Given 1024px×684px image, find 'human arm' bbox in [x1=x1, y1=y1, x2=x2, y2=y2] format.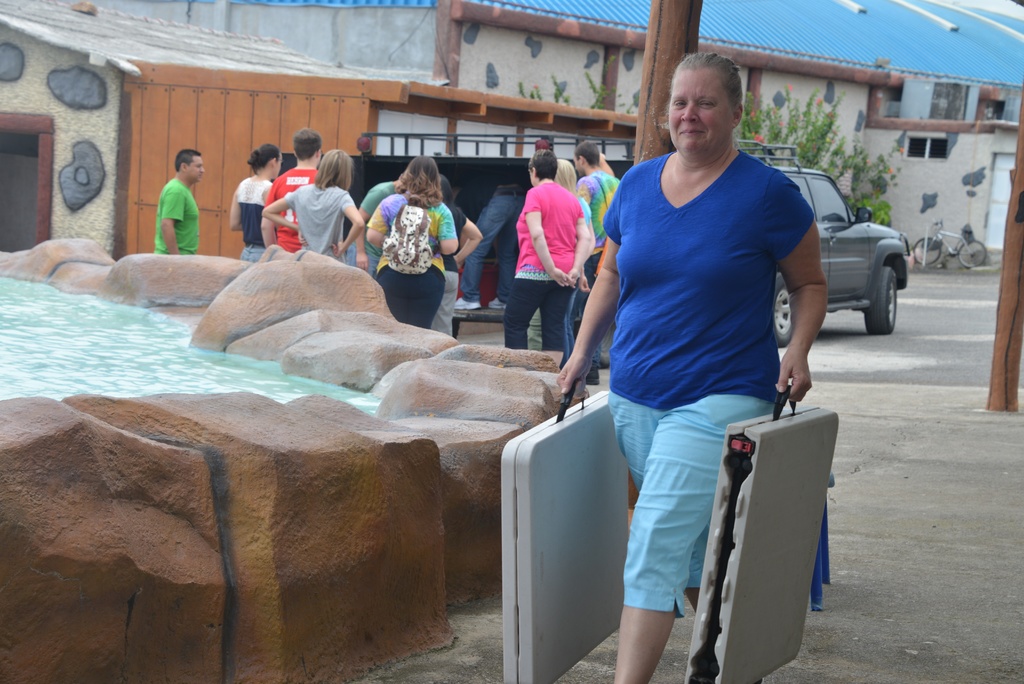
[x1=518, y1=184, x2=569, y2=289].
